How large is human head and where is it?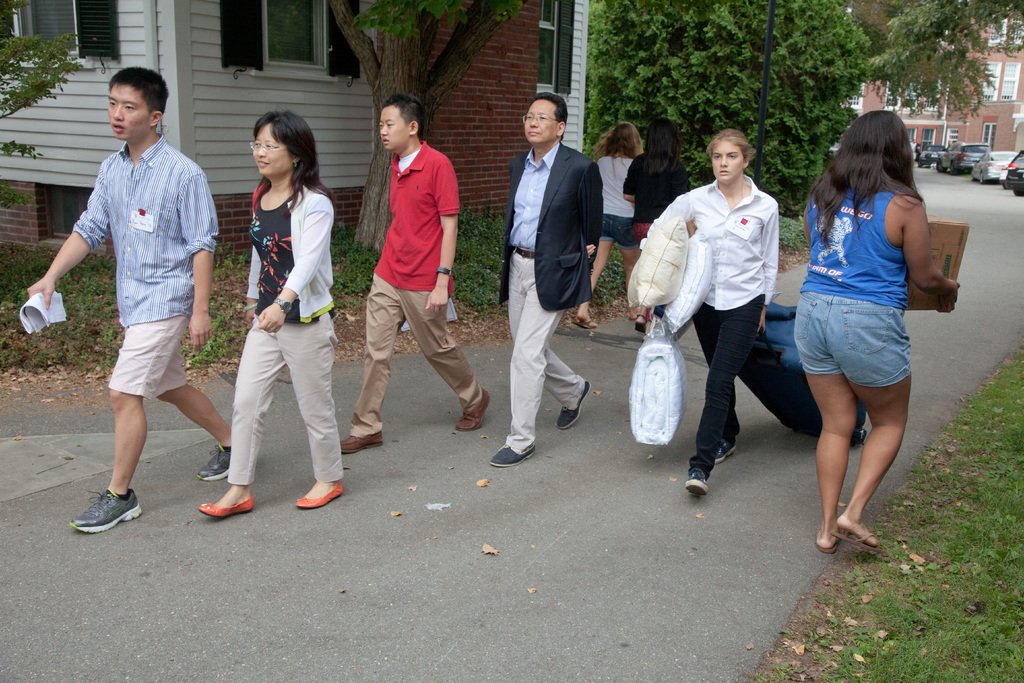
Bounding box: 841/110/909/181.
